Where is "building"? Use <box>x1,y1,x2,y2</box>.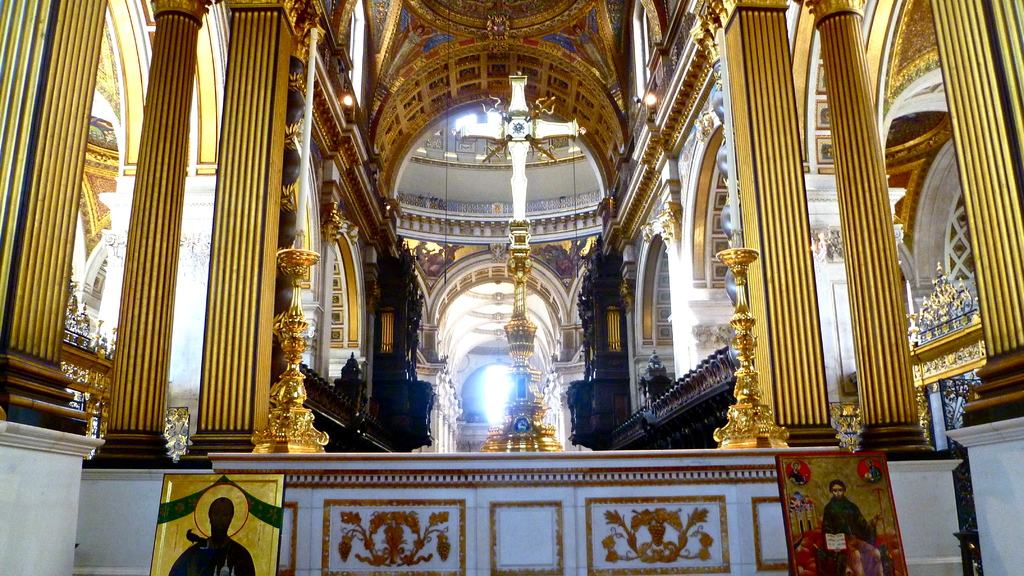
<box>0,0,1023,575</box>.
